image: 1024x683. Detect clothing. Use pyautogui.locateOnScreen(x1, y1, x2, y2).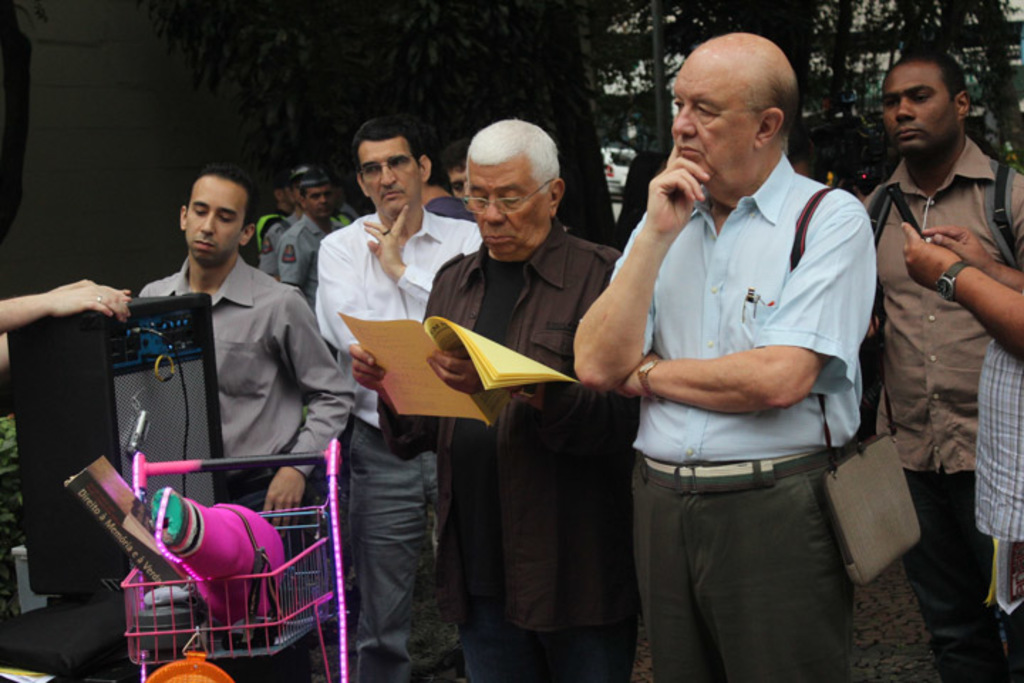
pyautogui.locateOnScreen(255, 212, 269, 262).
